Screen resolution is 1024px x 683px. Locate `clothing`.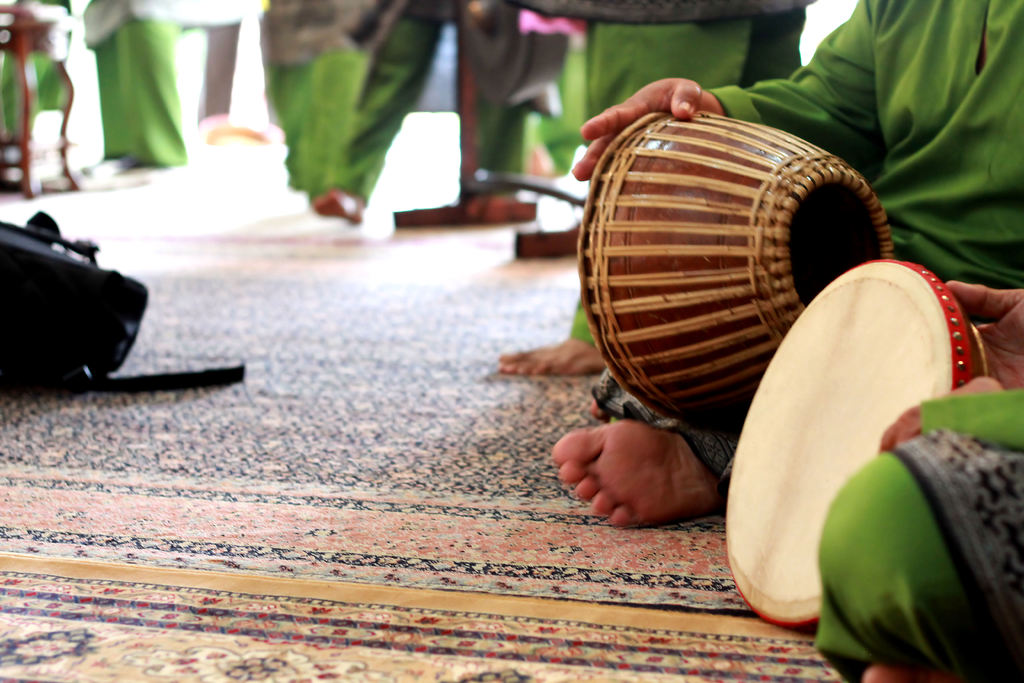
locate(815, 386, 1023, 682).
